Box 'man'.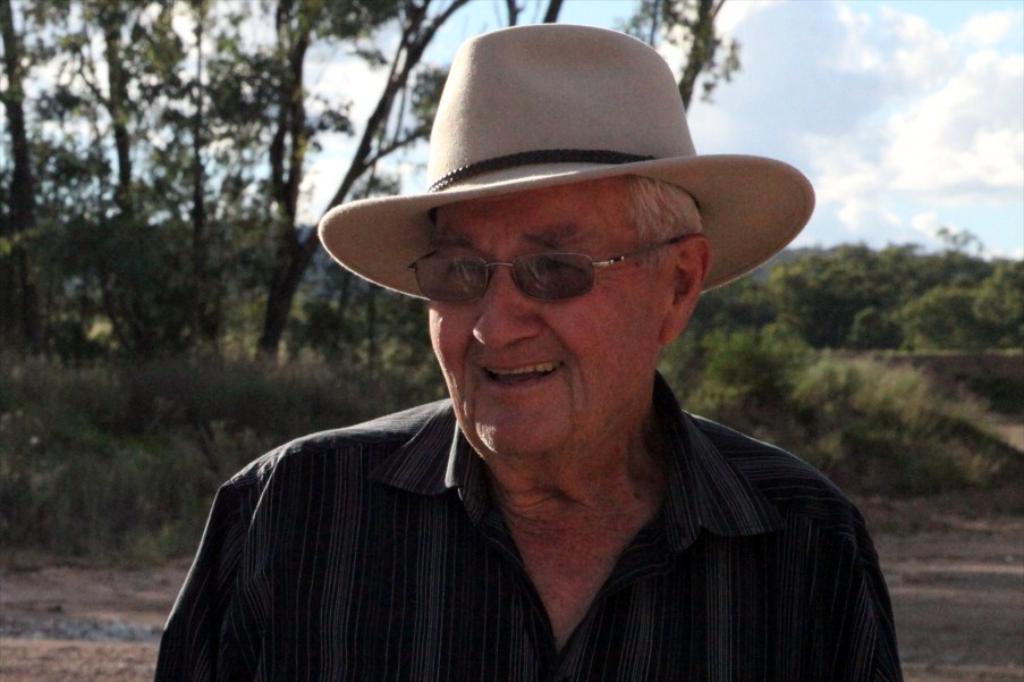
crop(146, 66, 916, 673).
